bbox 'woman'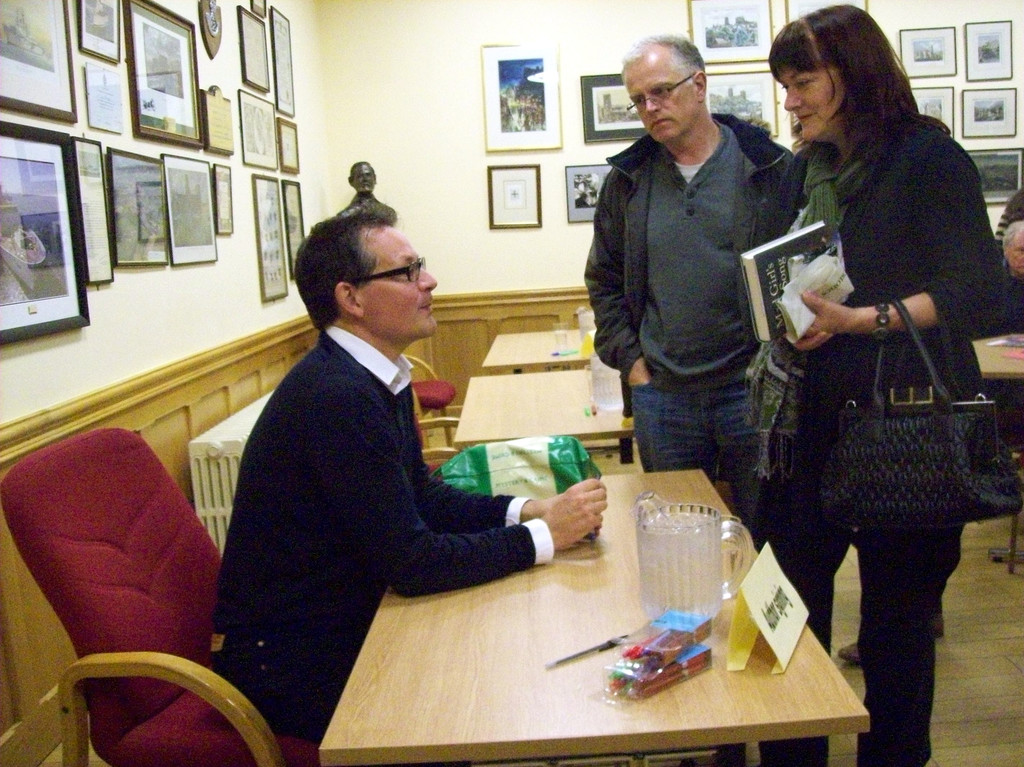
[743, 2, 1005, 766]
